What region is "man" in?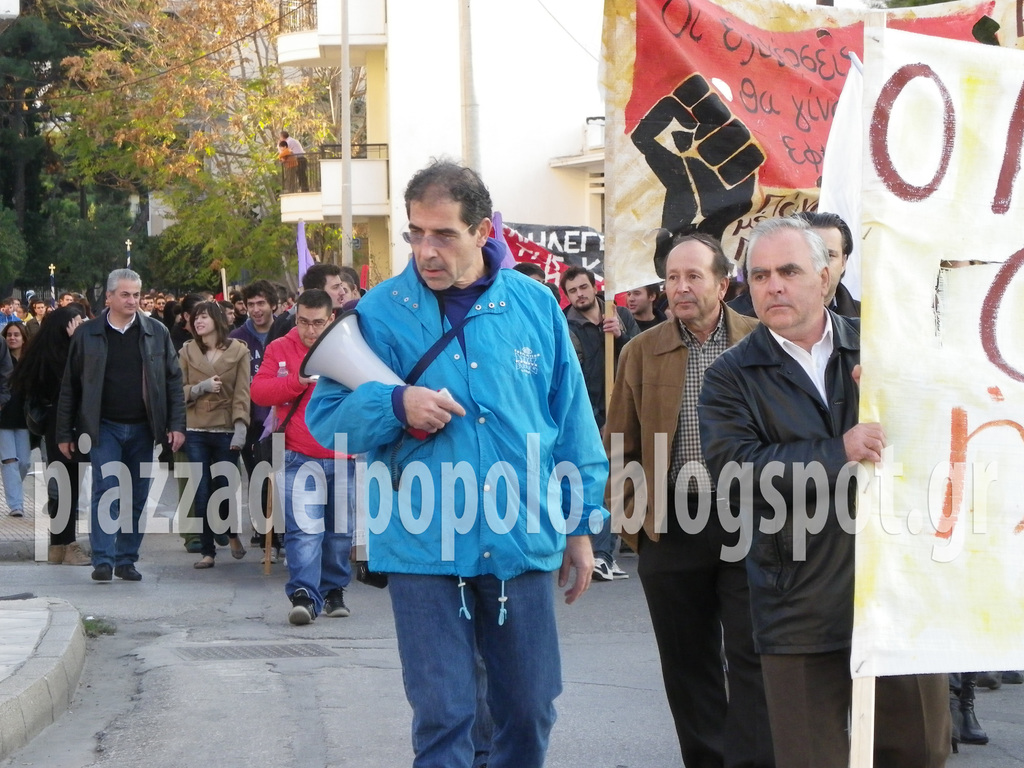
select_region(58, 266, 174, 586).
